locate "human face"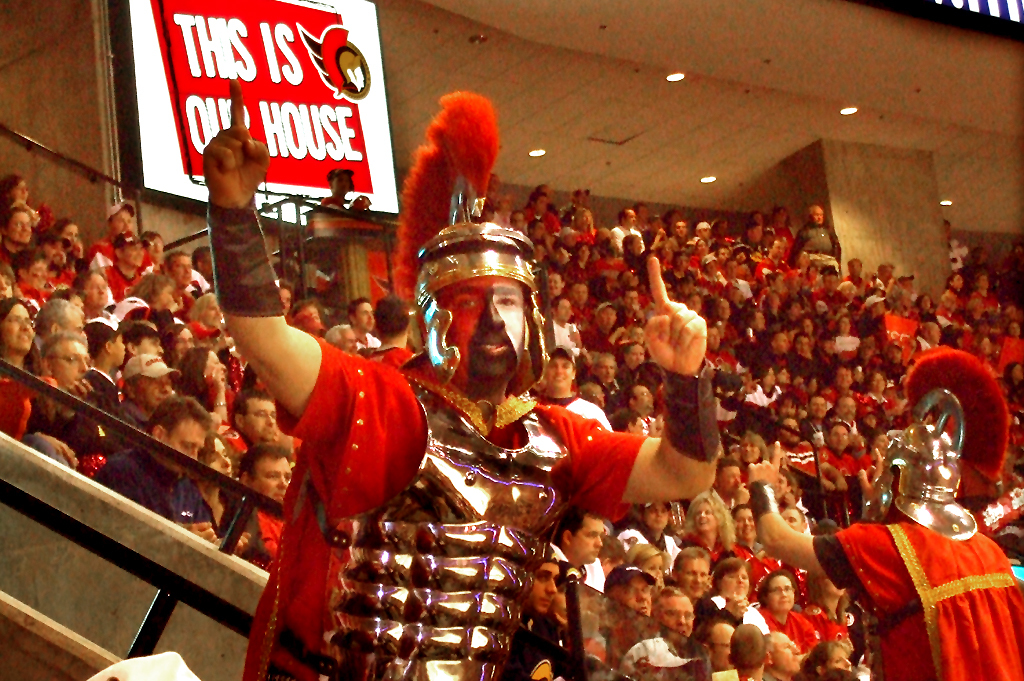
left=162, top=283, right=174, bottom=314
